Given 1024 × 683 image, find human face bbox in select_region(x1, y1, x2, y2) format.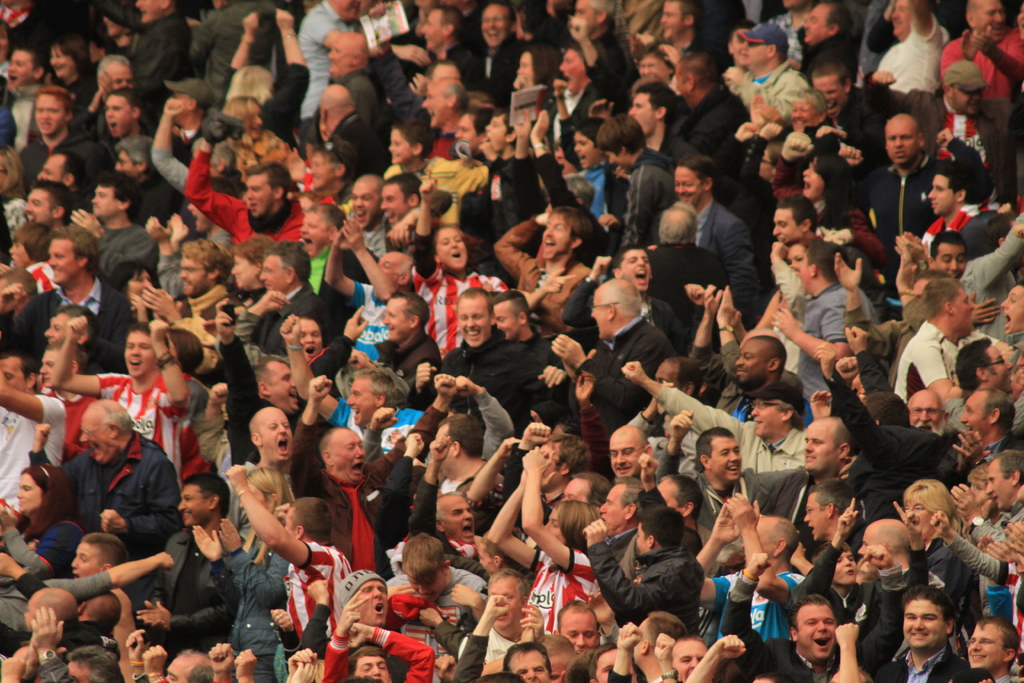
select_region(255, 256, 283, 295).
